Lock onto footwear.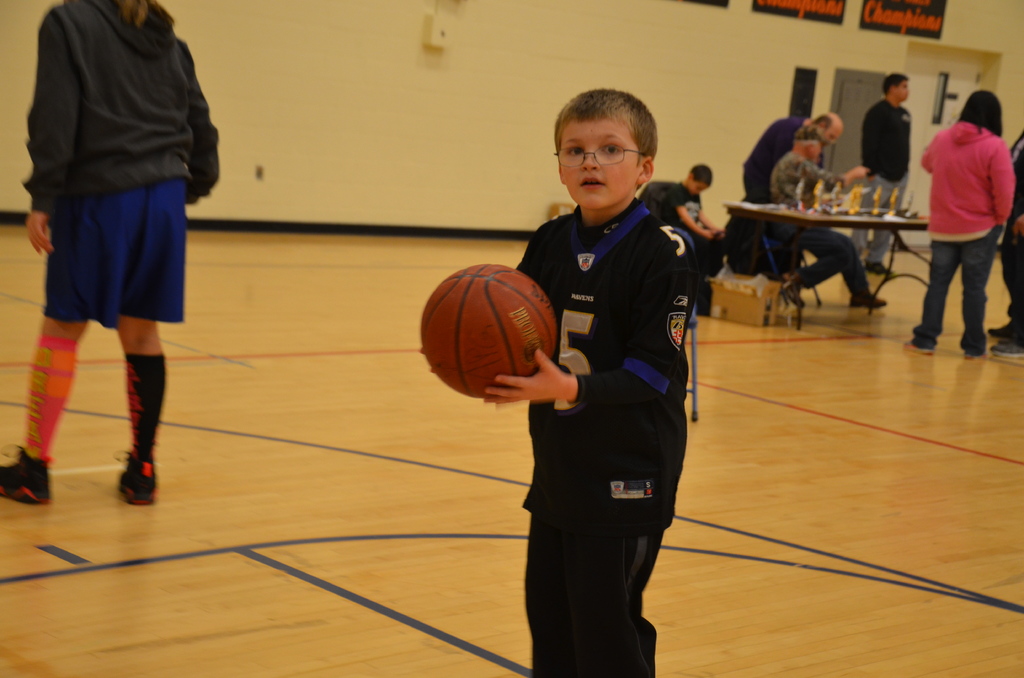
Locked: [left=991, top=342, right=1023, bottom=355].
